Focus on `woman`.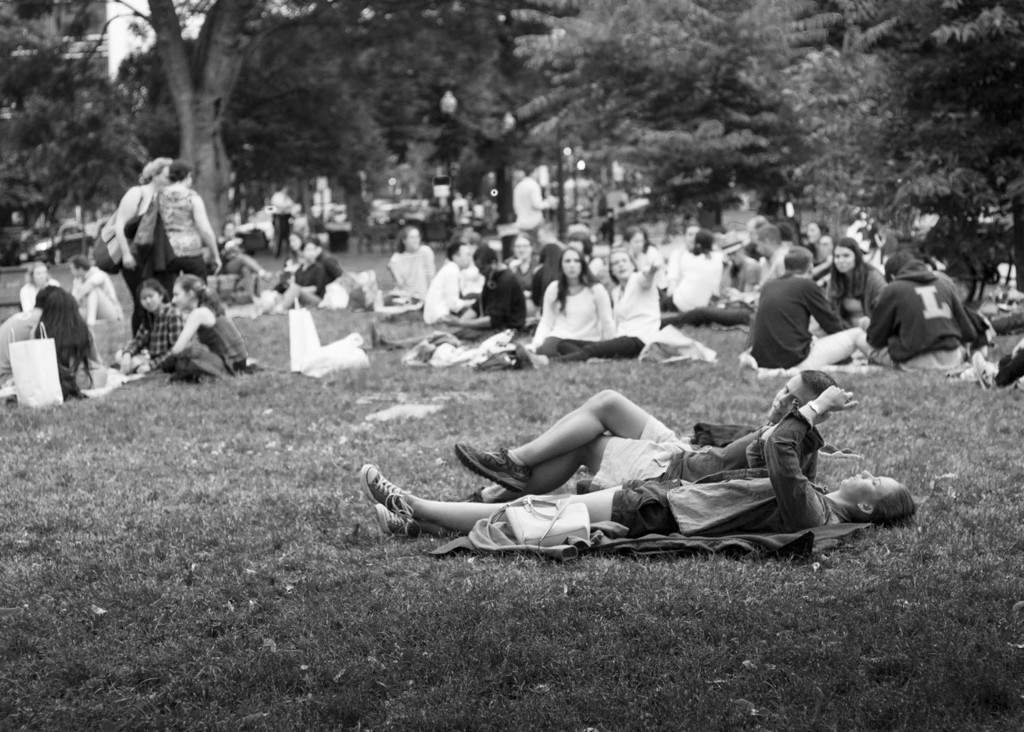
Focused at 13, 254, 66, 308.
